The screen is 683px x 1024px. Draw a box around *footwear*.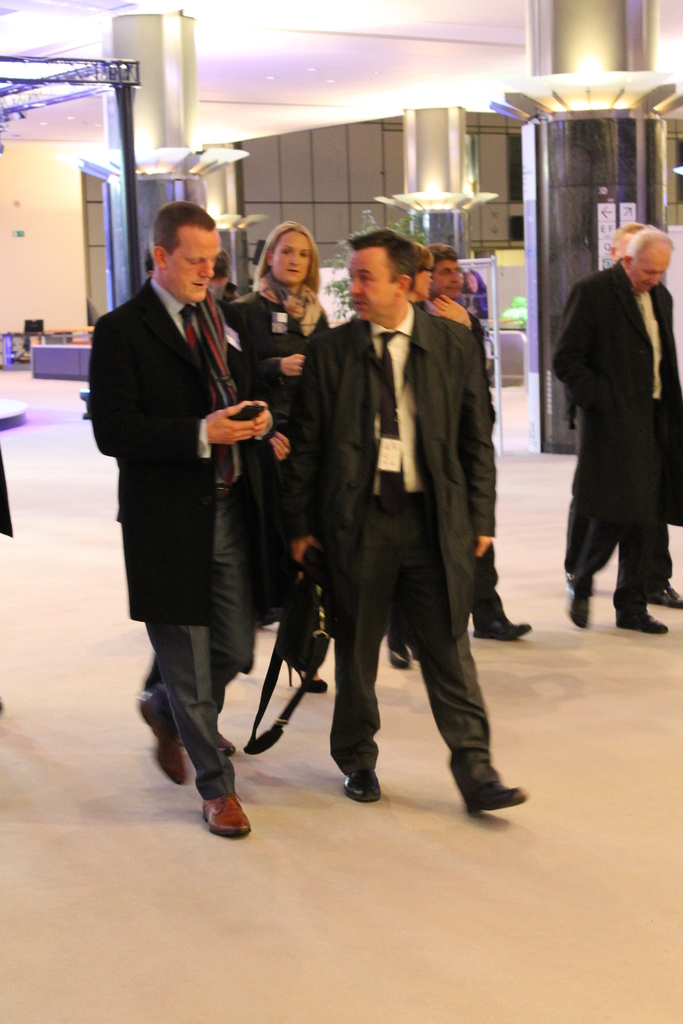
bbox(464, 787, 525, 816).
